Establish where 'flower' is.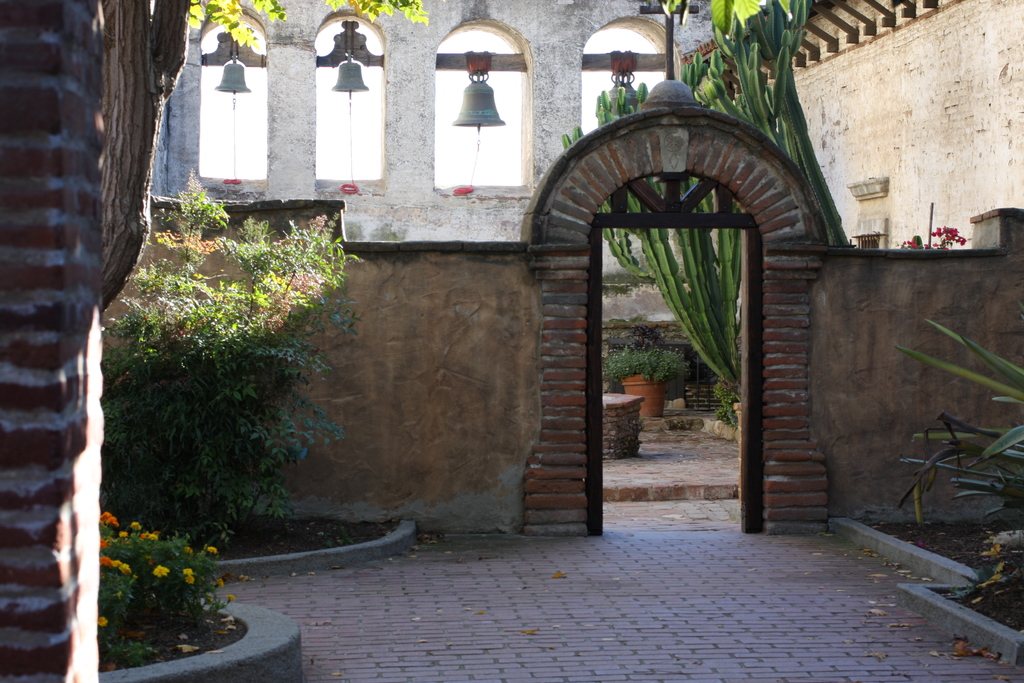
Established at 178,566,193,585.
